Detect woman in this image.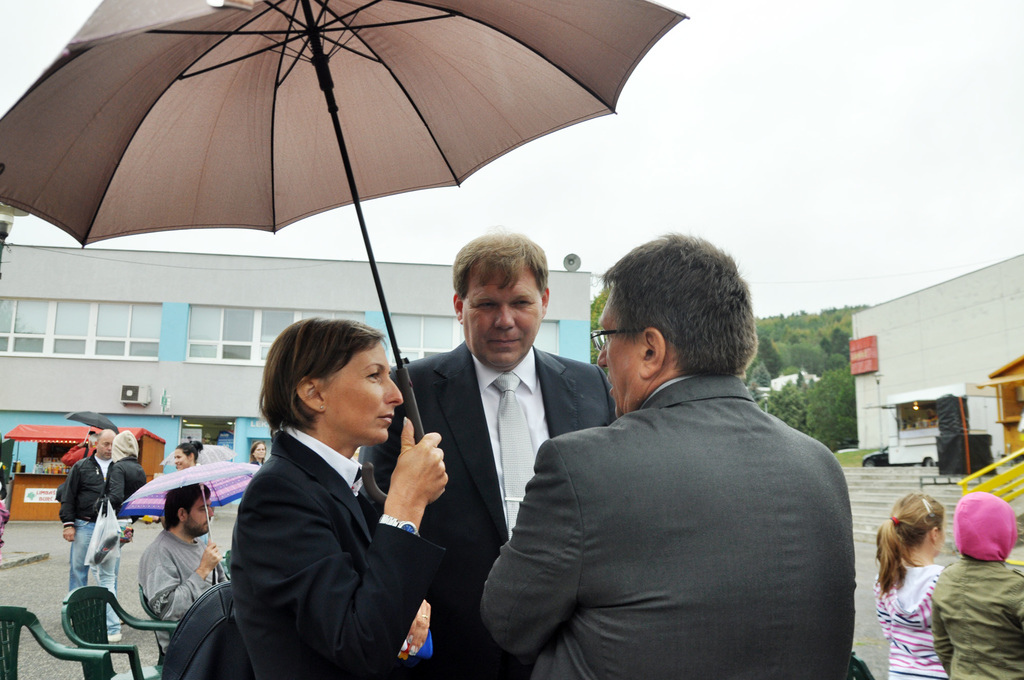
Detection: region(169, 439, 225, 565).
